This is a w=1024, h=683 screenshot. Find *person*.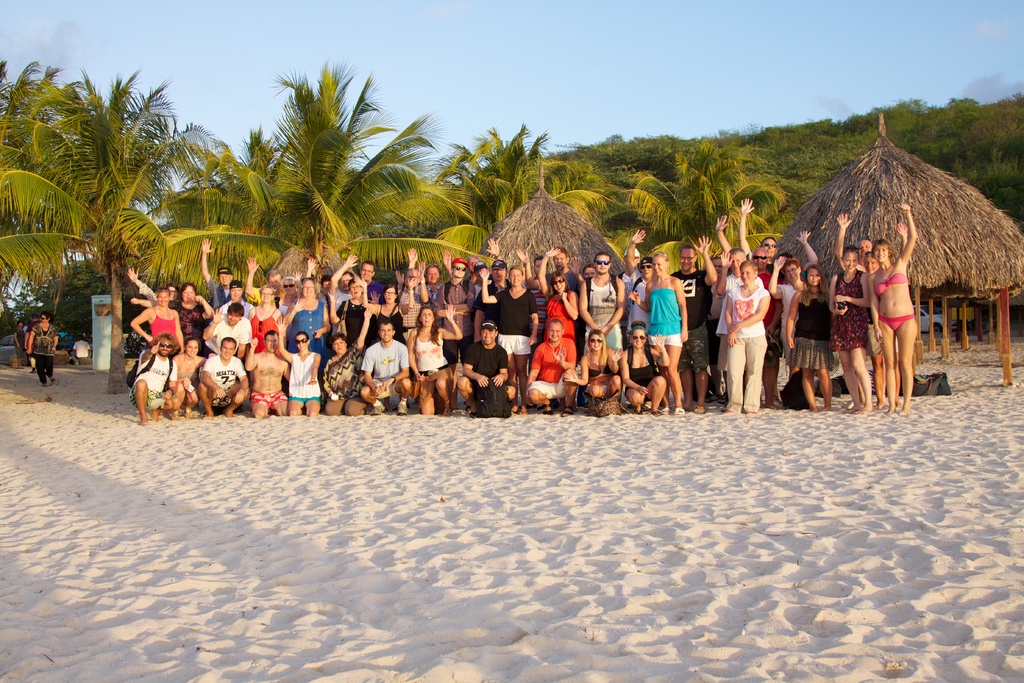
Bounding box: detection(202, 236, 234, 309).
